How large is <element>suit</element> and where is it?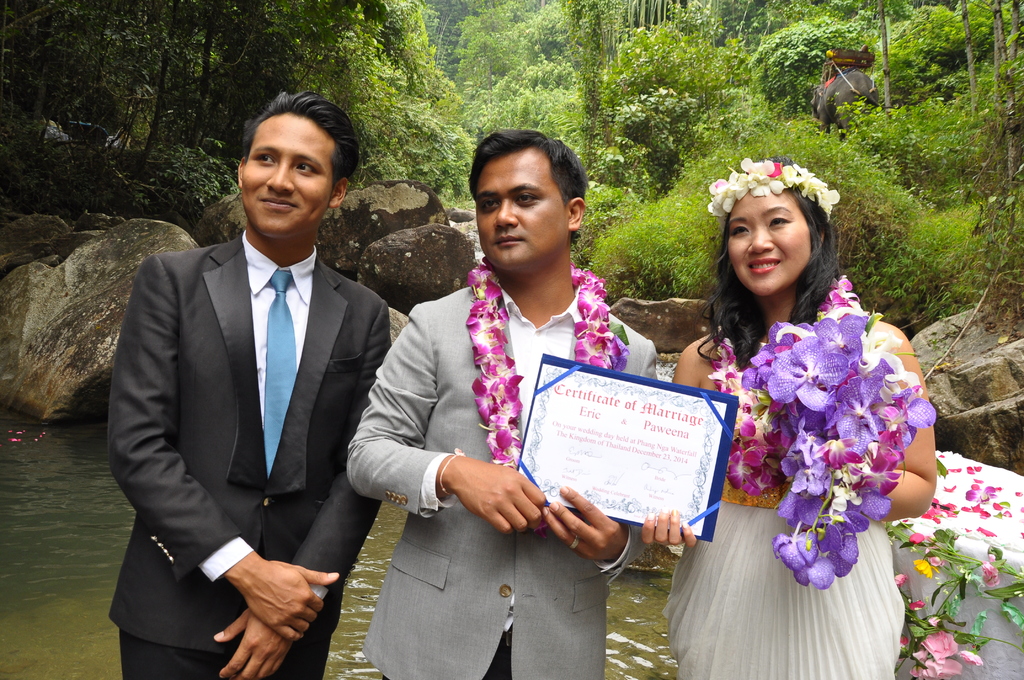
Bounding box: (x1=346, y1=273, x2=665, y2=679).
